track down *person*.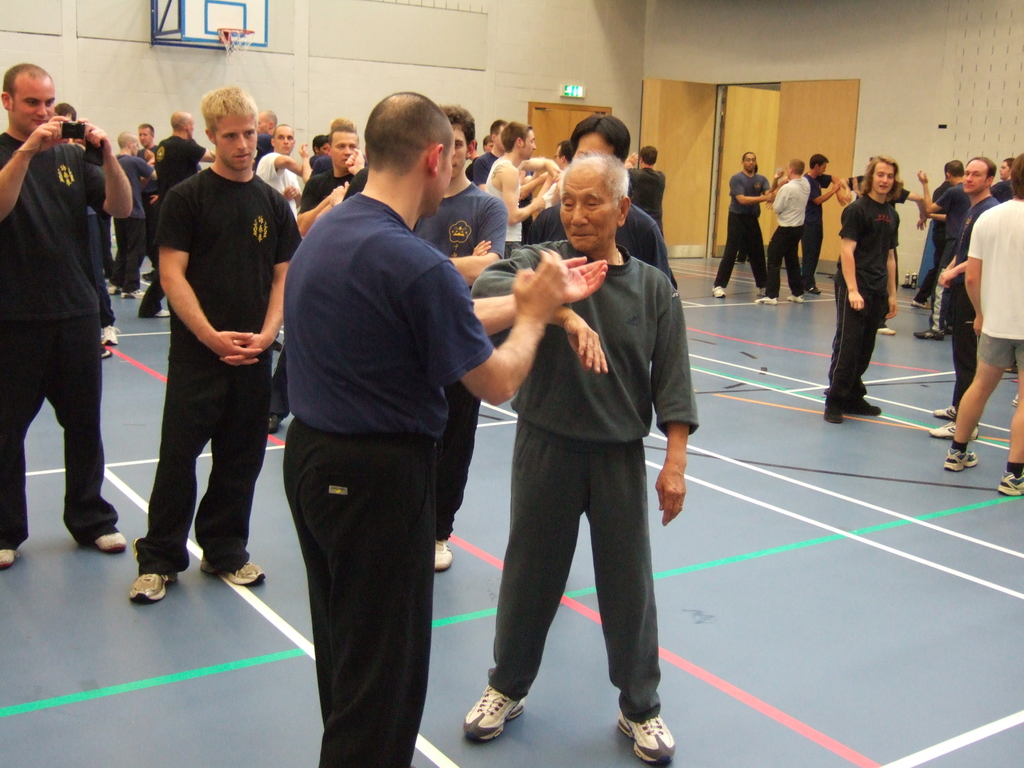
Tracked to l=53, t=102, r=73, b=140.
